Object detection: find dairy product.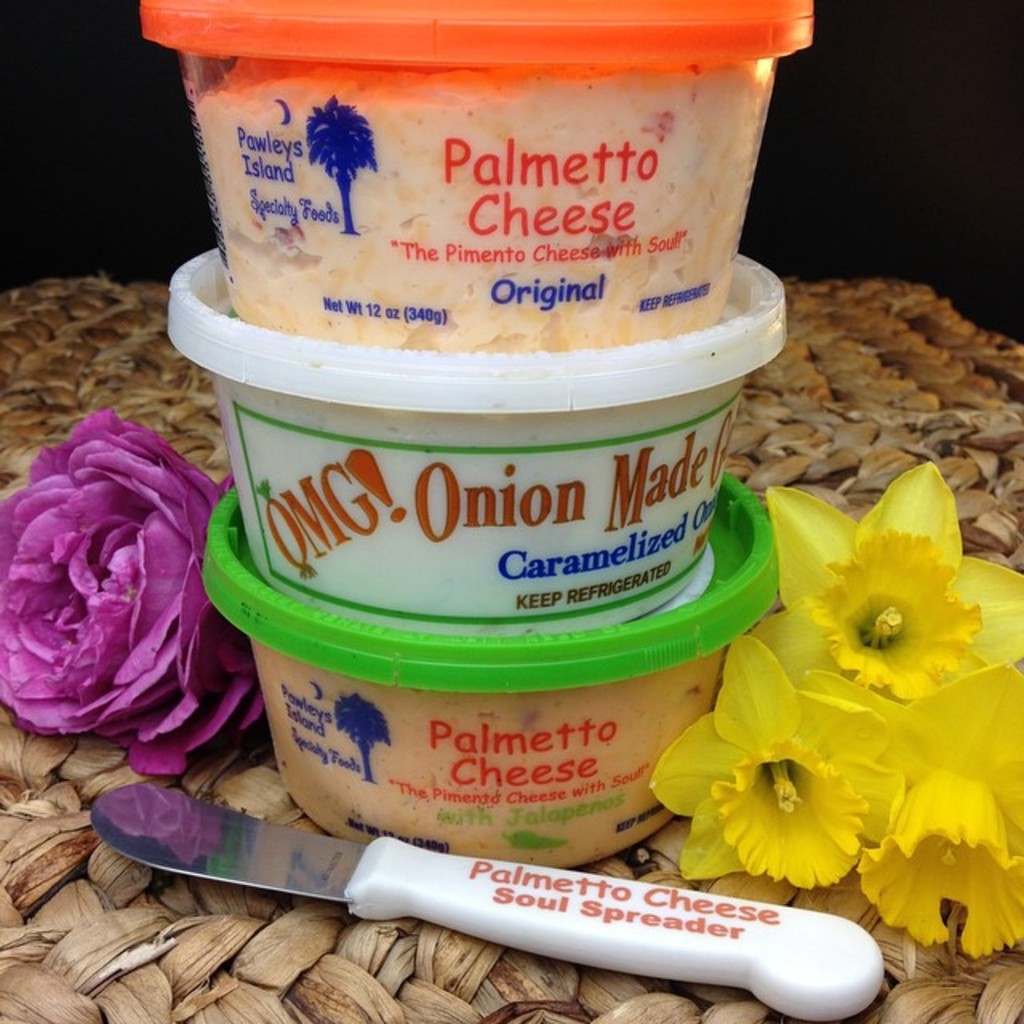
rect(174, 282, 774, 630).
